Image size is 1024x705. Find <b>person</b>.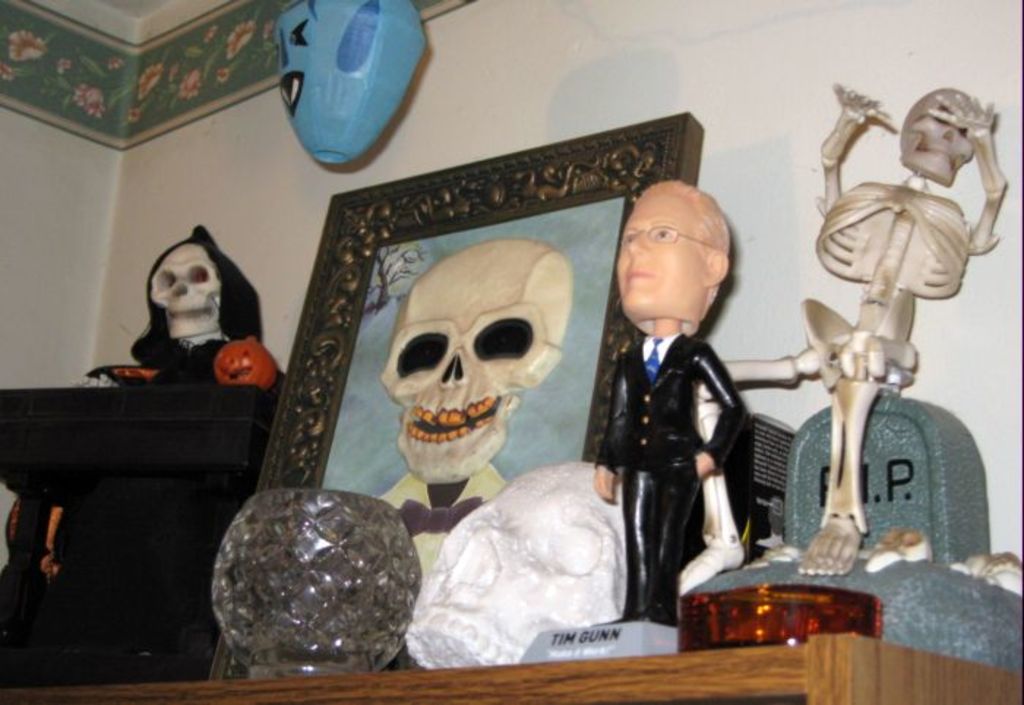
Rect(600, 148, 787, 661).
